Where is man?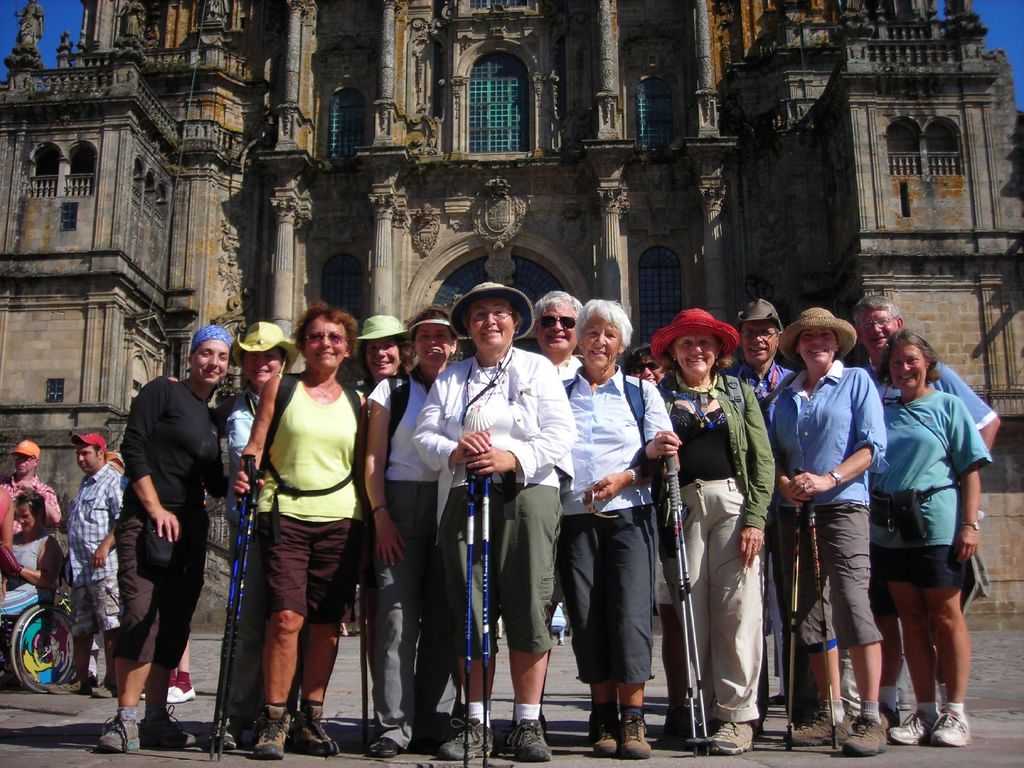
0,439,62,534.
